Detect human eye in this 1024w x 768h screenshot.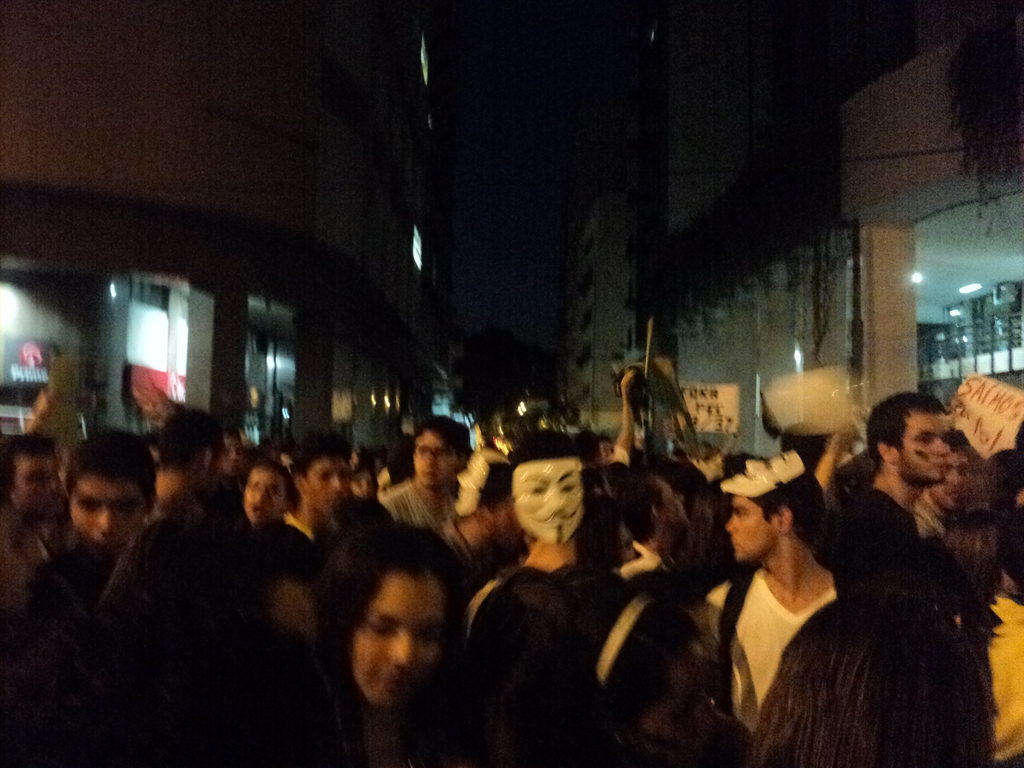
Detection: locate(920, 437, 930, 447).
